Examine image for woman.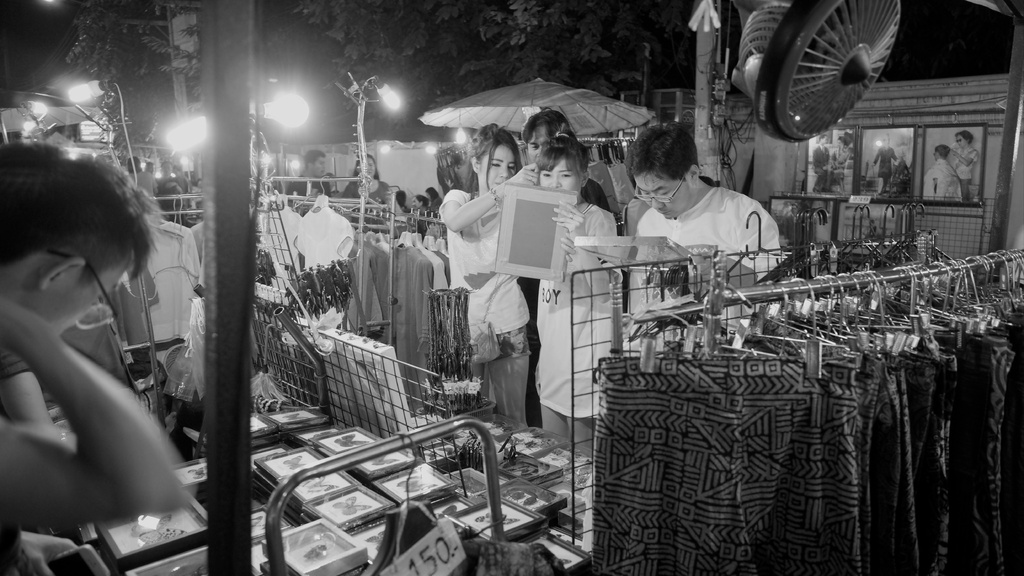
Examination result: bbox=[431, 120, 546, 429].
